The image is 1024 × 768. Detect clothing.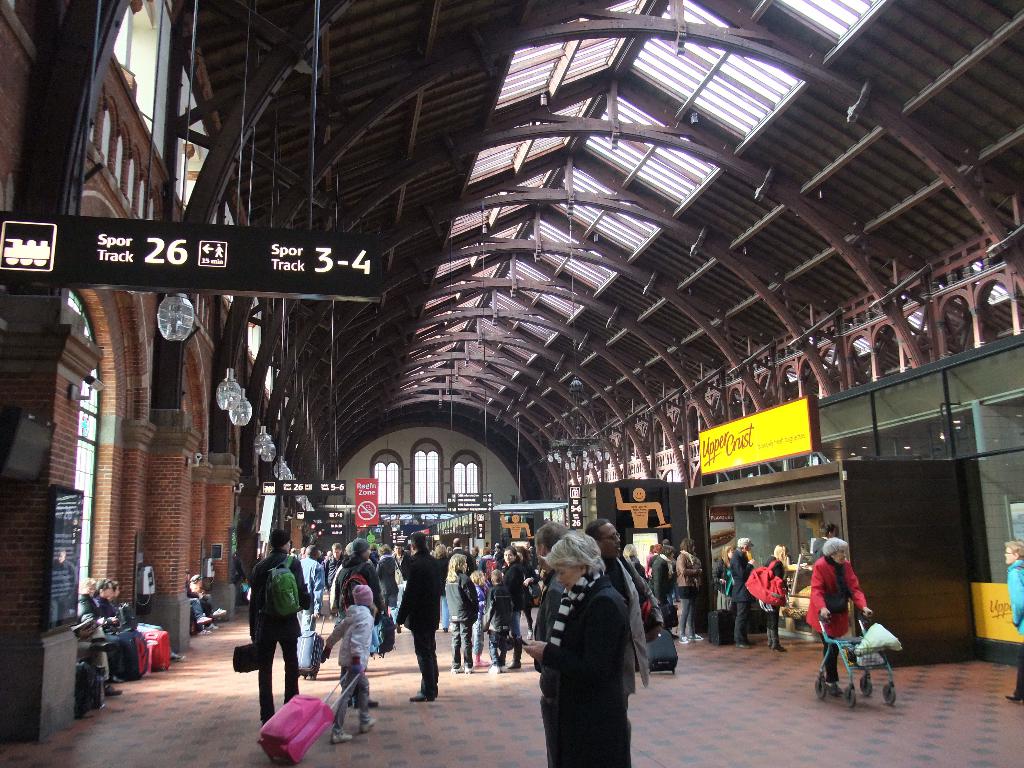
Detection: <bbox>540, 568, 564, 639</bbox>.
